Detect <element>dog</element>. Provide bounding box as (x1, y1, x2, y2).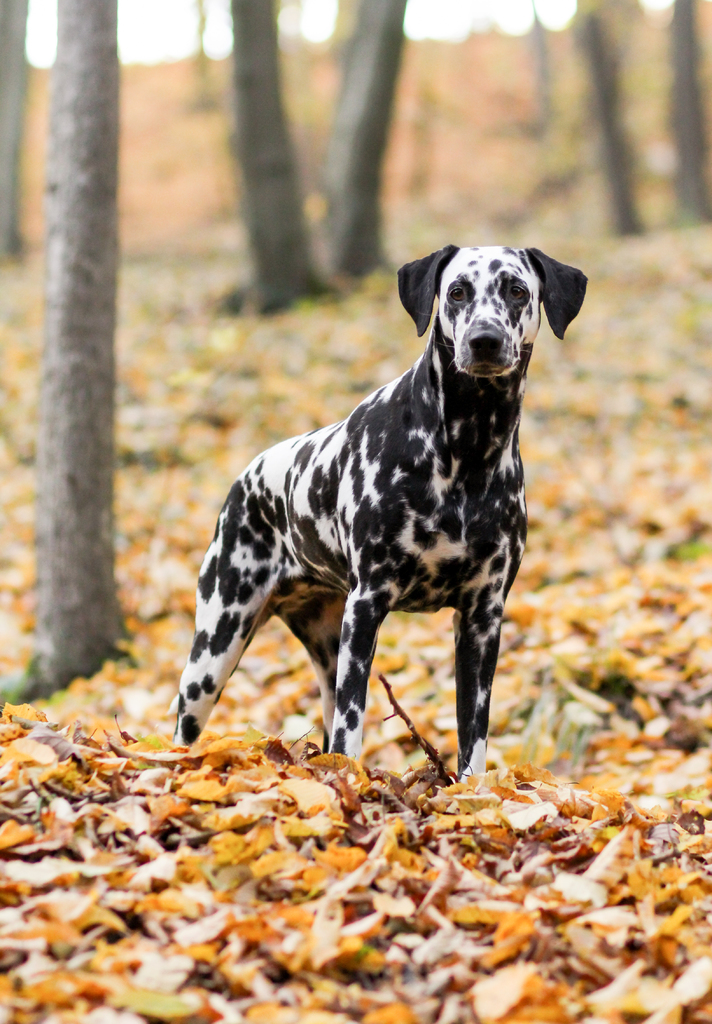
(169, 239, 587, 788).
